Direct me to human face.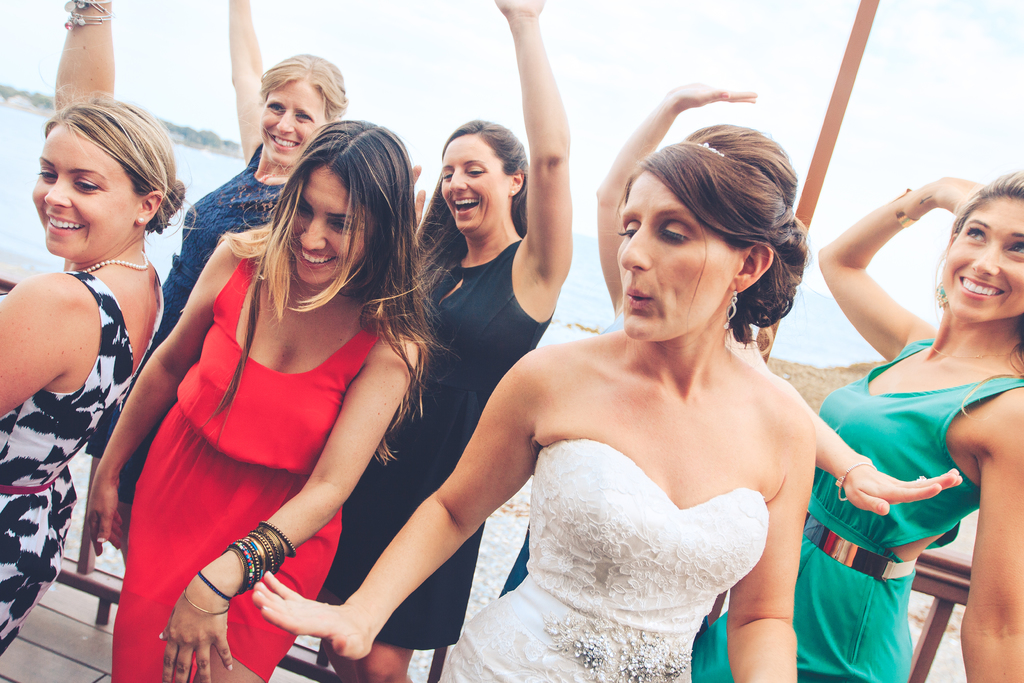
Direction: x1=262 y1=79 x2=325 y2=173.
